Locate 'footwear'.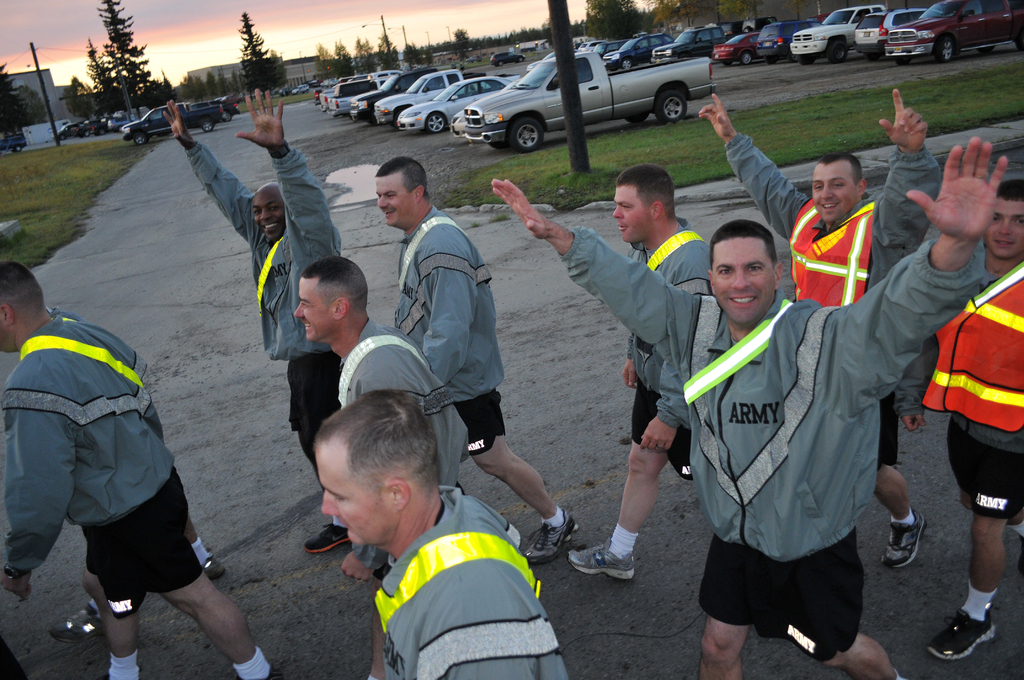
Bounding box: 883,505,924,568.
